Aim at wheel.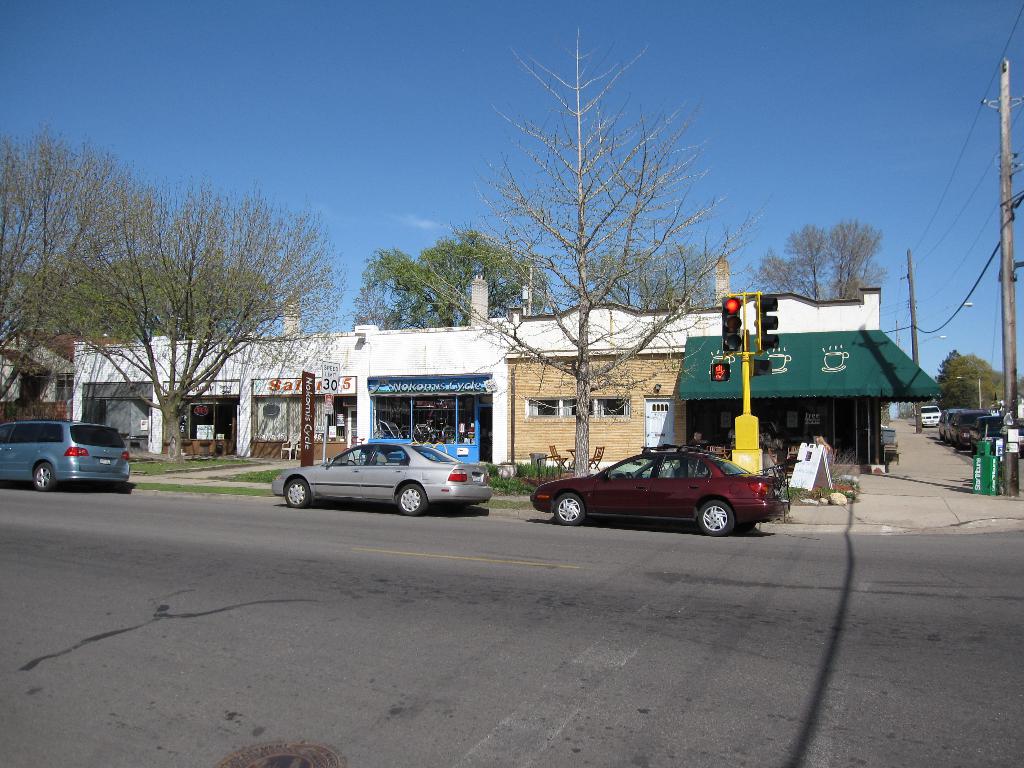
Aimed at [443, 427, 459, 441].
